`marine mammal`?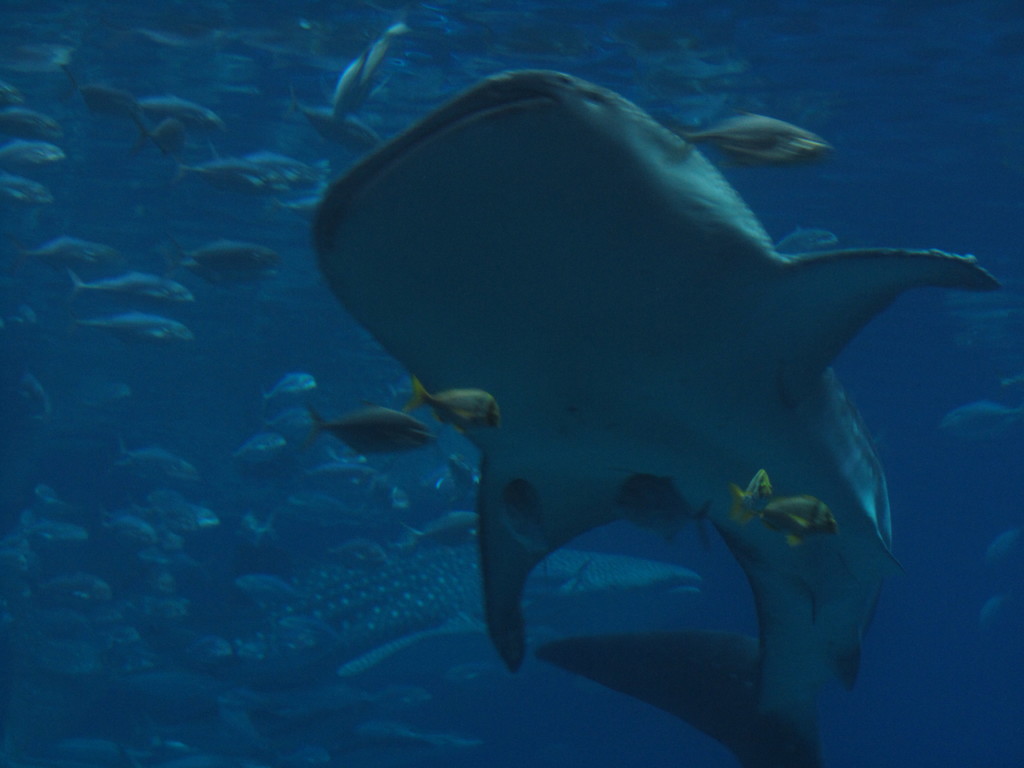
select_region(309, 68, 1007, 761)
